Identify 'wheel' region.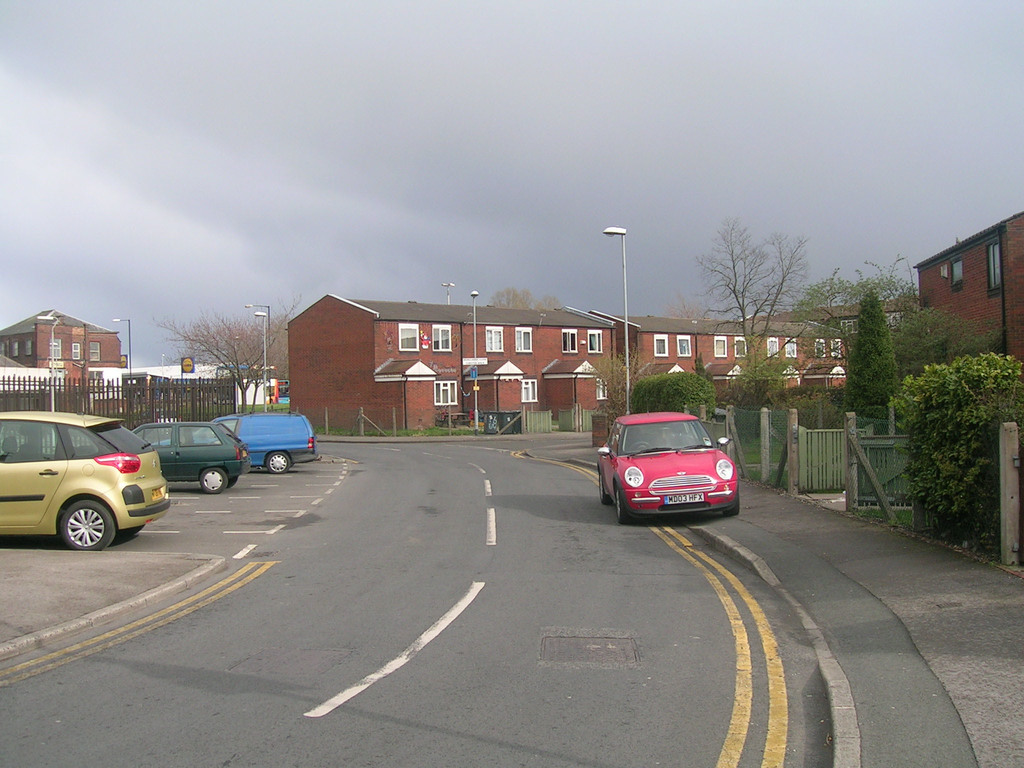
Region: [226, 477, 238, 488].
